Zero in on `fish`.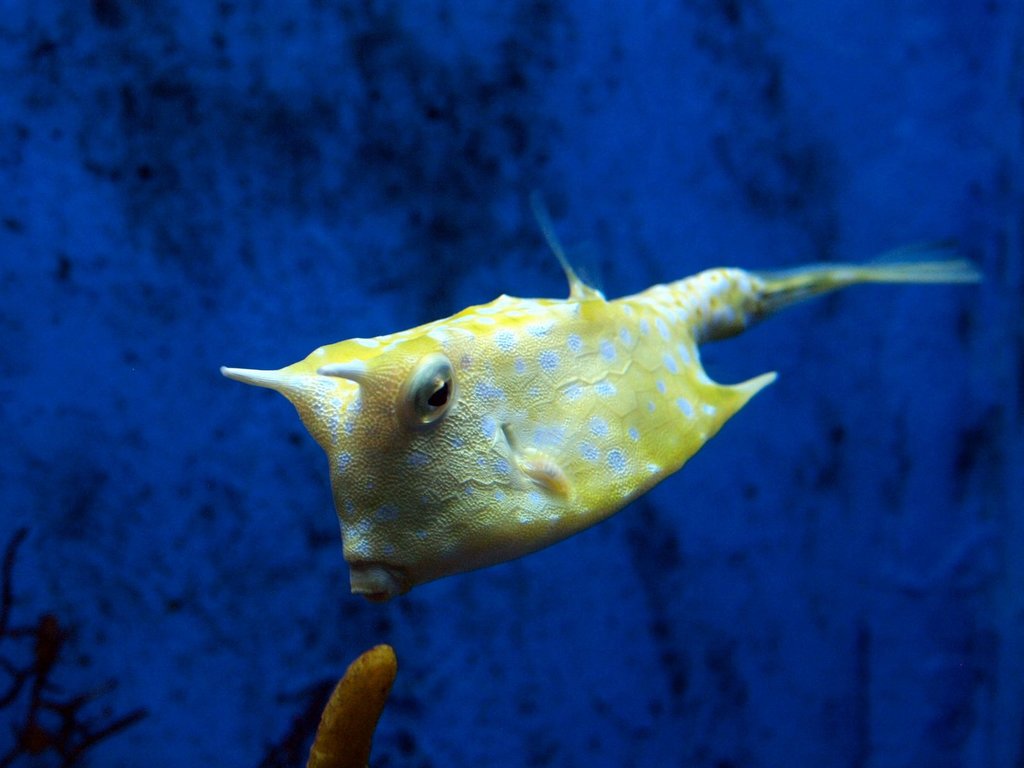
Zeroed in: [x1=222, y1=211, x2=891, y2=593].
